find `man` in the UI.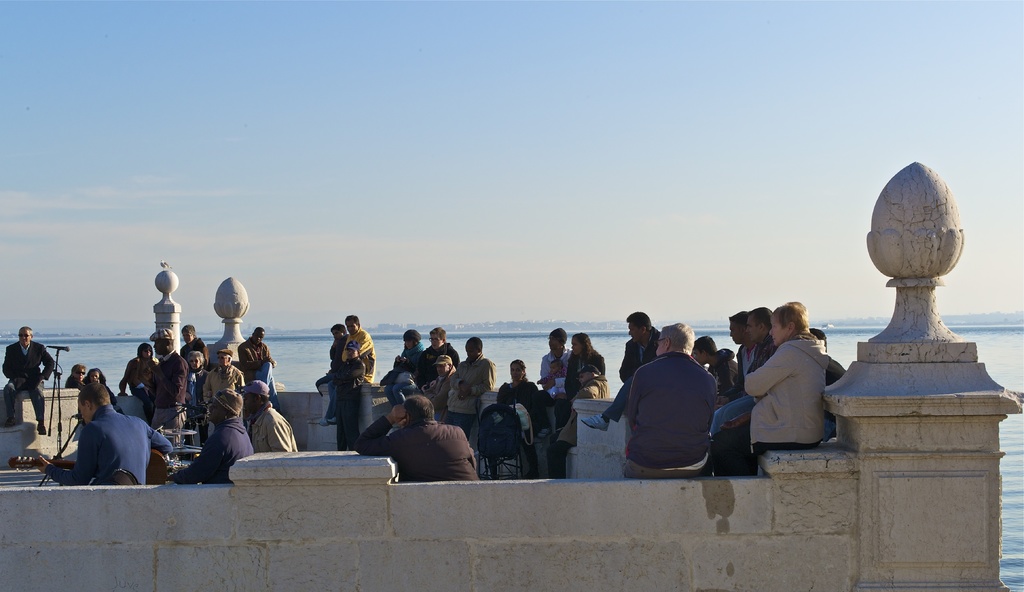
UI element at <bbox>424, 354, 458, 425</bbox>.
